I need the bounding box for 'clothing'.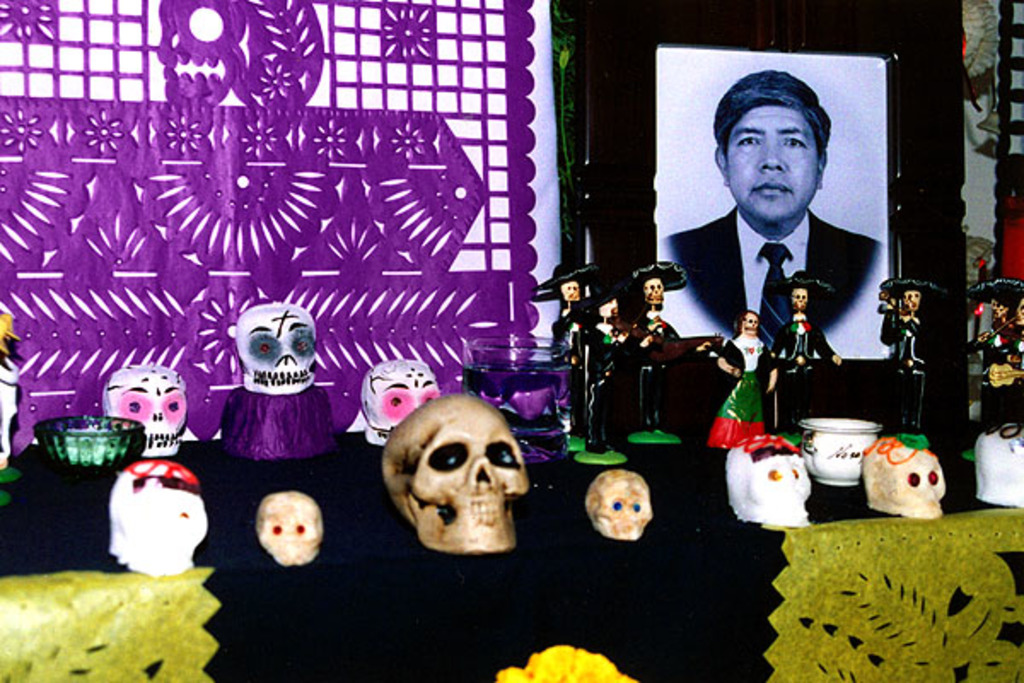
Here it is: [x1=631, y1=311, x2=678, y2=340].
